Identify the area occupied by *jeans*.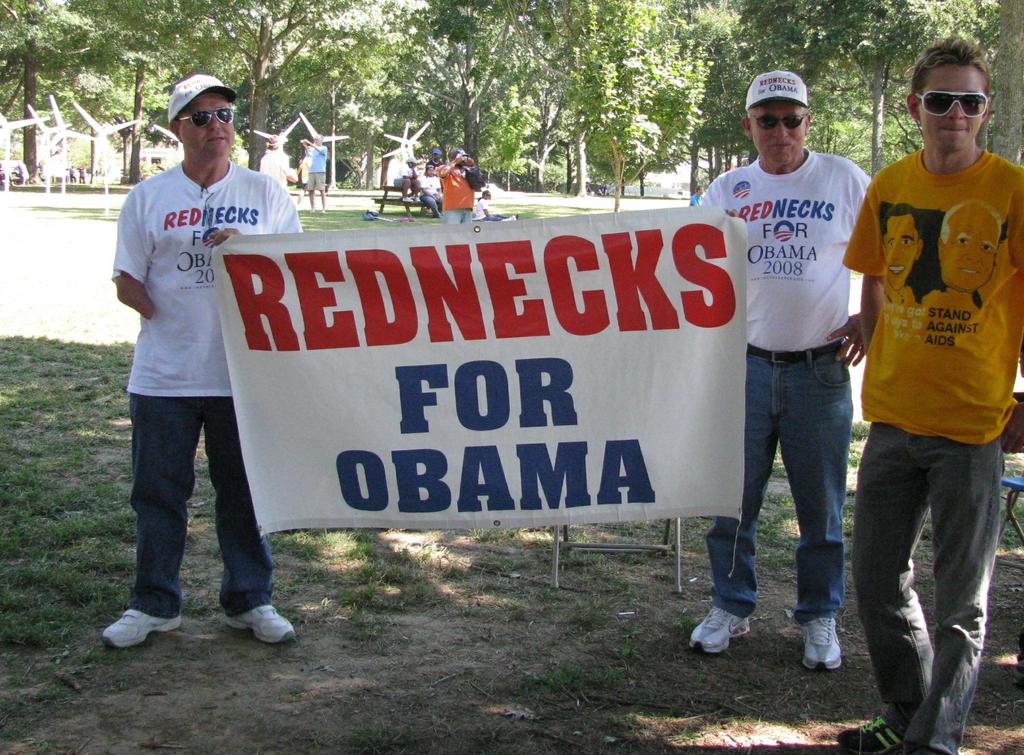
Area: (708, 345, 852, 624).
